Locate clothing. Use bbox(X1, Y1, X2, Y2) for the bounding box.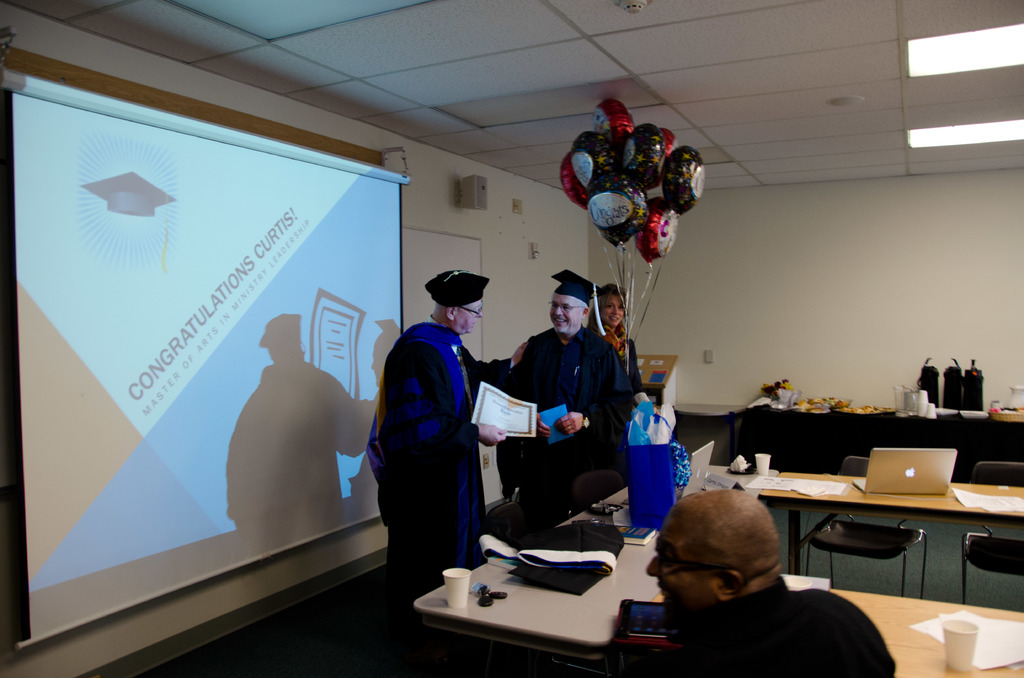
bbox(373, 322, 522, 626).
